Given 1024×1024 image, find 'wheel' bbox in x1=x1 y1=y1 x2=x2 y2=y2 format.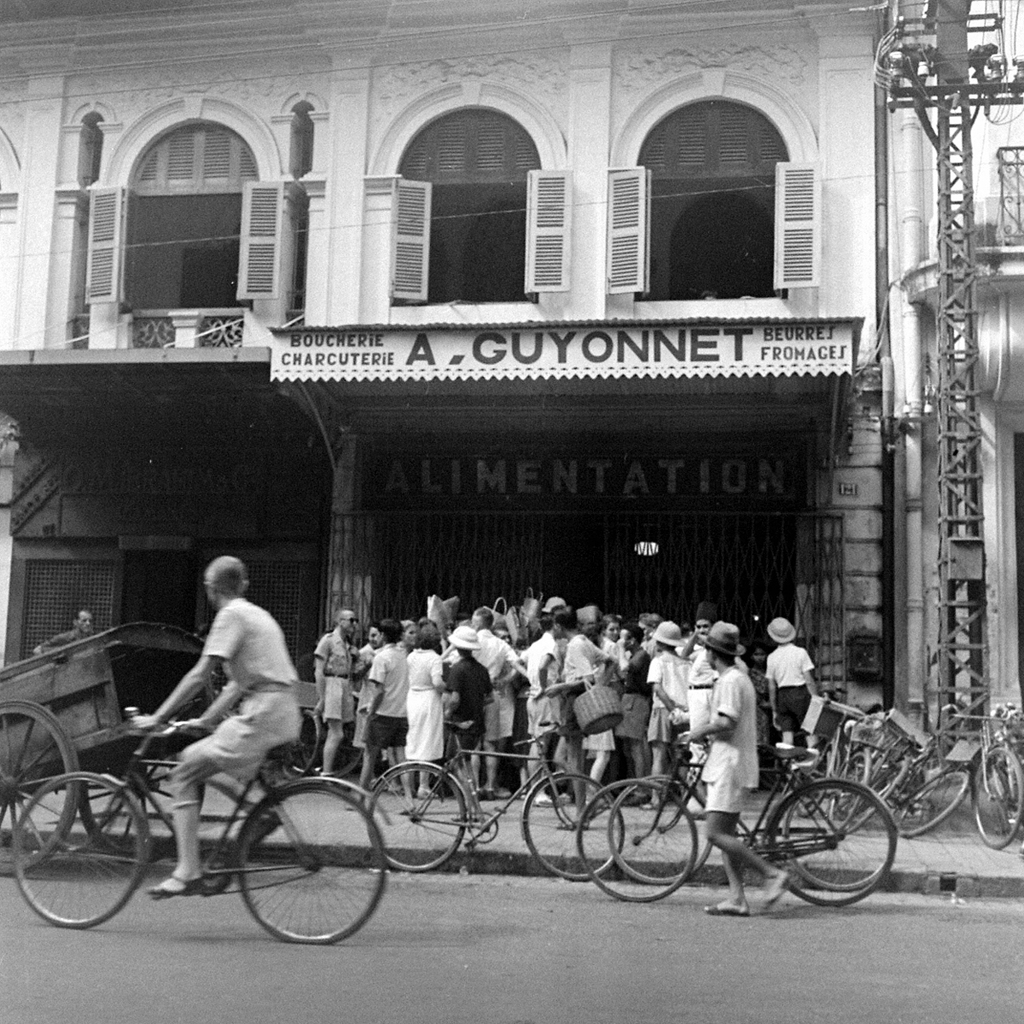
x1=280 y1=709 x2=324 y2=777.
